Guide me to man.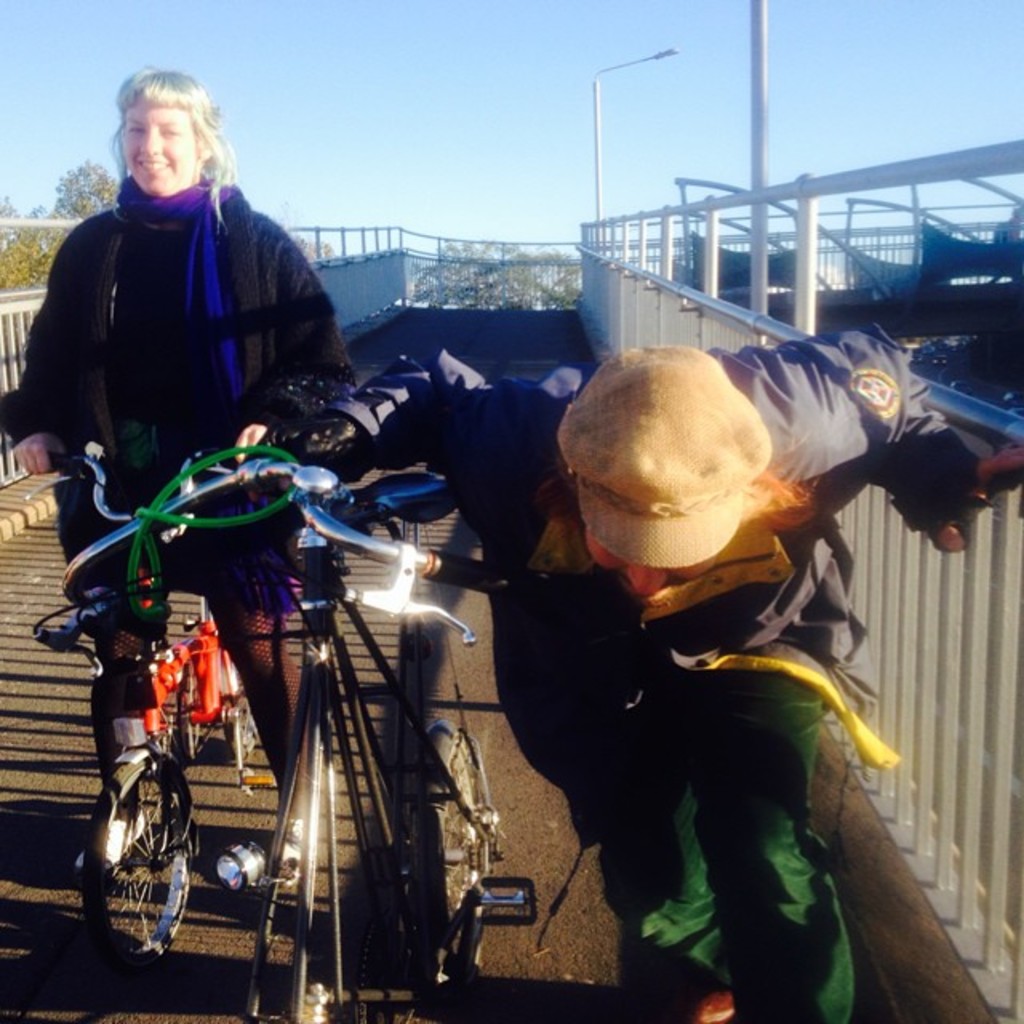
Guidance: box(283, 322, 1022, 1019).
